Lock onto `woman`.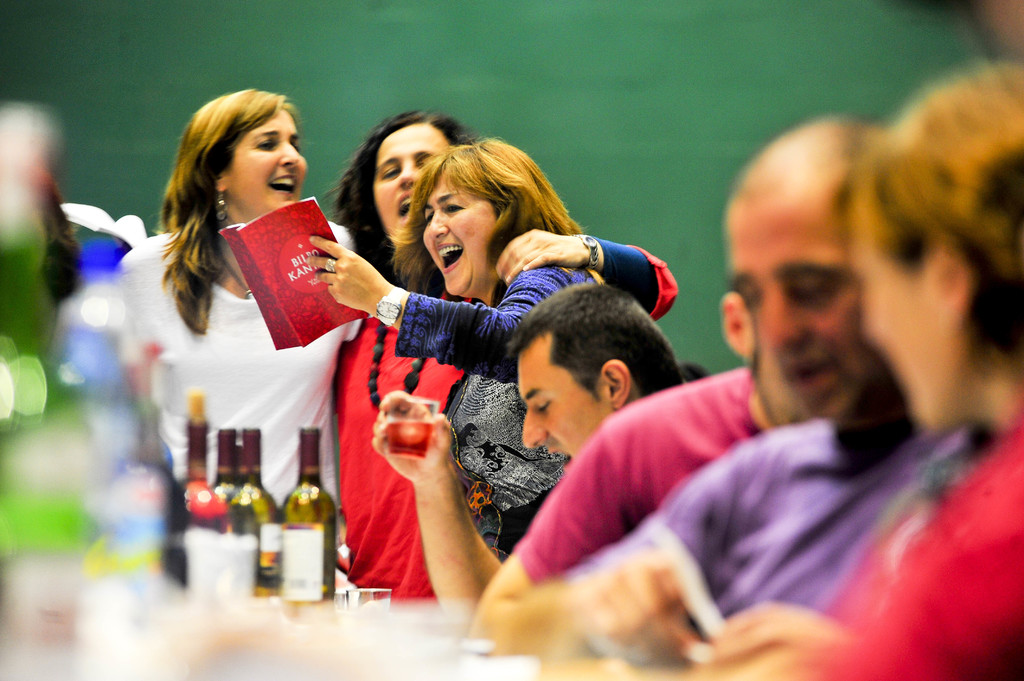
Locked: [97,88,366,515].
